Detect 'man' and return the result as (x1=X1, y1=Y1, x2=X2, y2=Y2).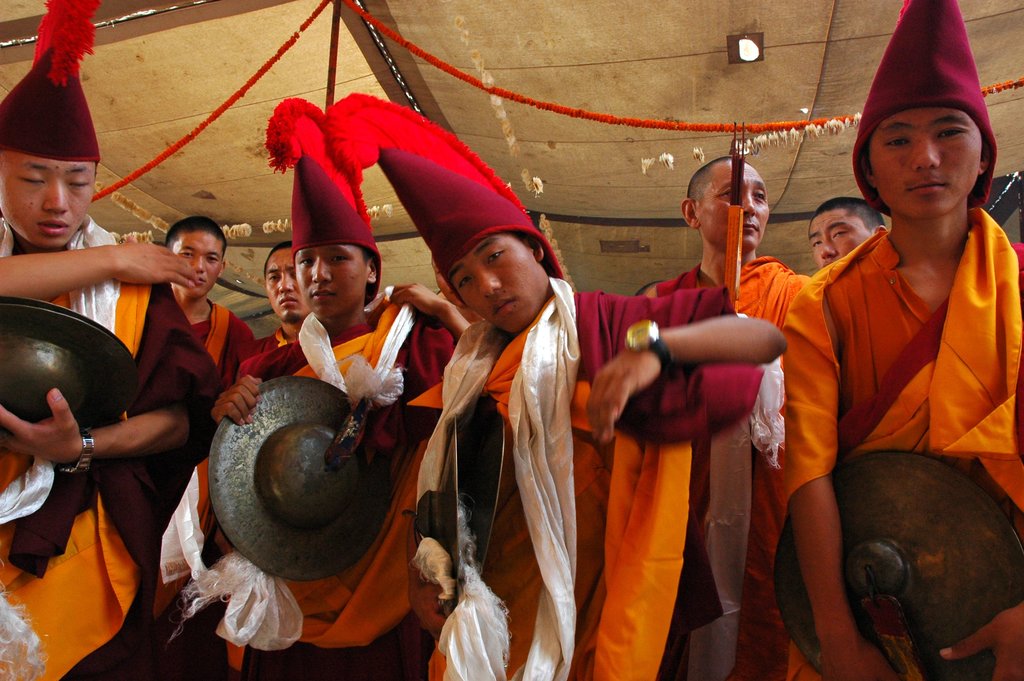
(x1=805, y1=198, x2=881, y2=268).
